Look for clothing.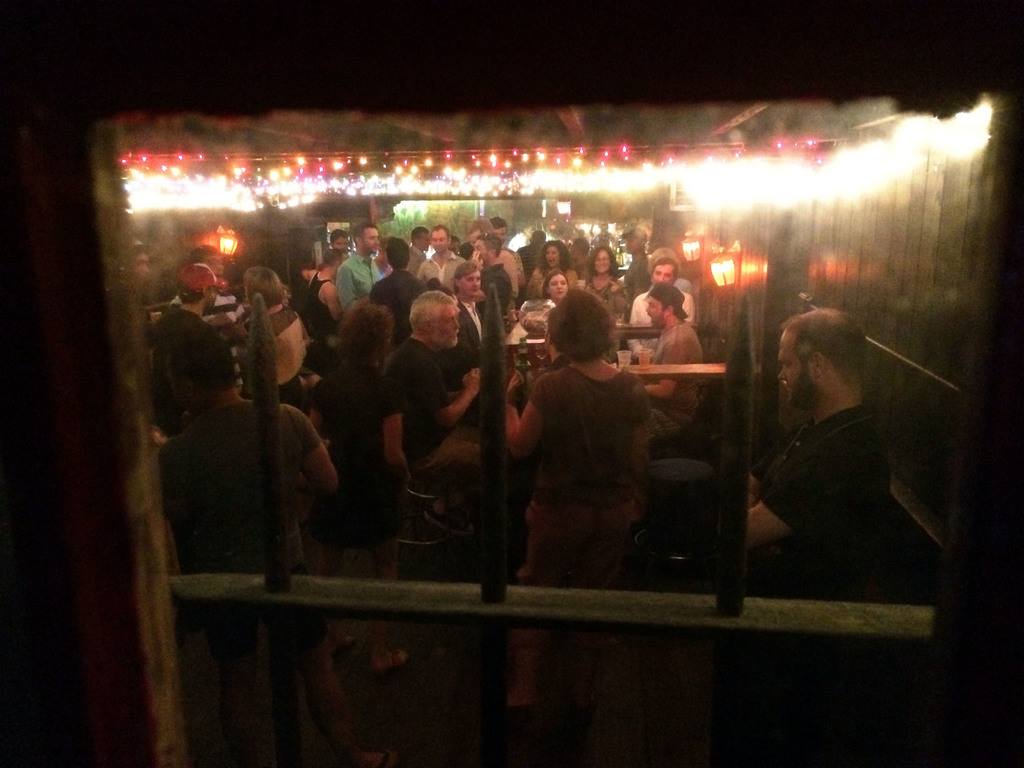
Found: detection(751, 405, 888, 598).
